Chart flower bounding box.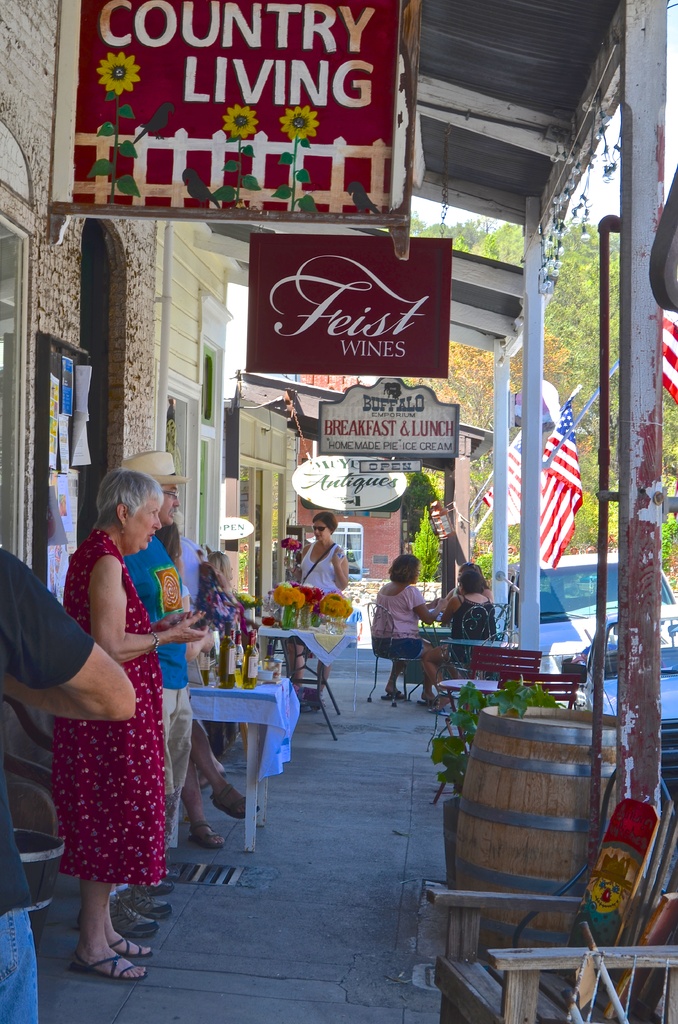
Charted: detection(282, 106, 321, 141).
